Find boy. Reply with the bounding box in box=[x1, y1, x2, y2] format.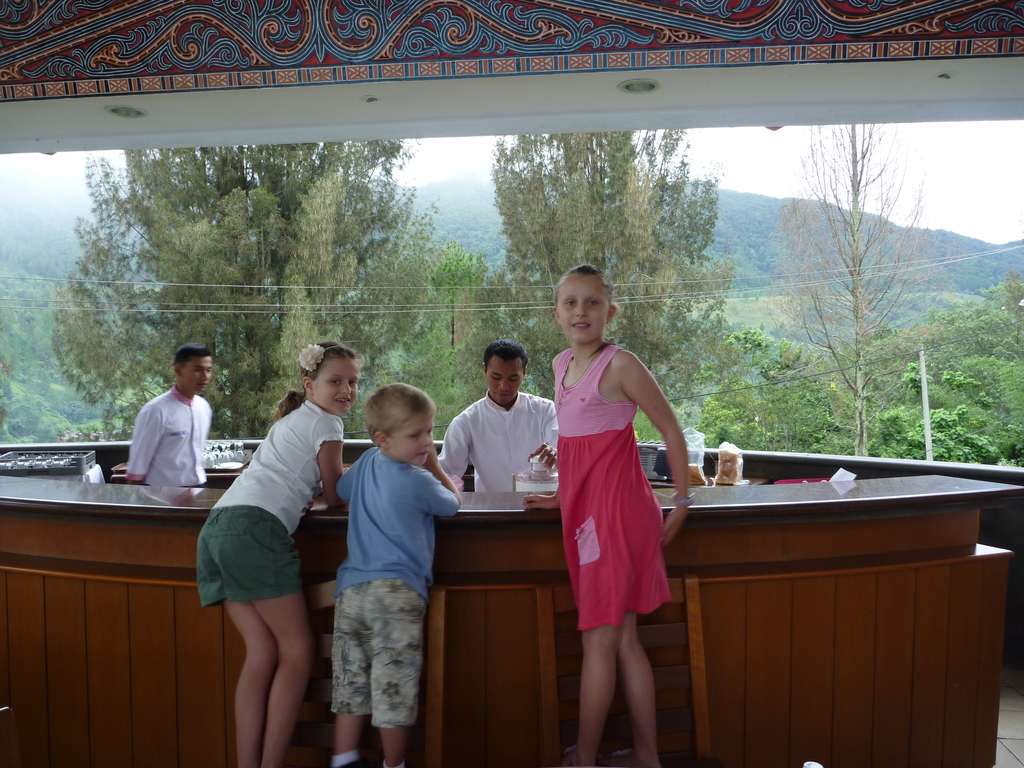
box=[331, 382, 462, 767].
